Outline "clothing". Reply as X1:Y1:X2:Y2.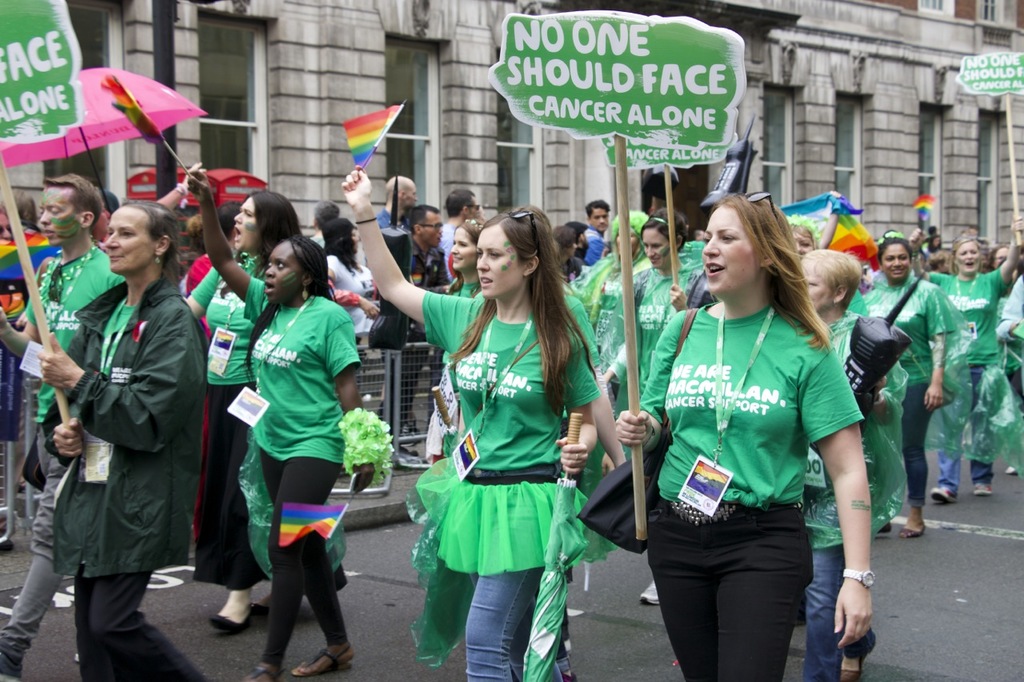
628:301:870:681.
